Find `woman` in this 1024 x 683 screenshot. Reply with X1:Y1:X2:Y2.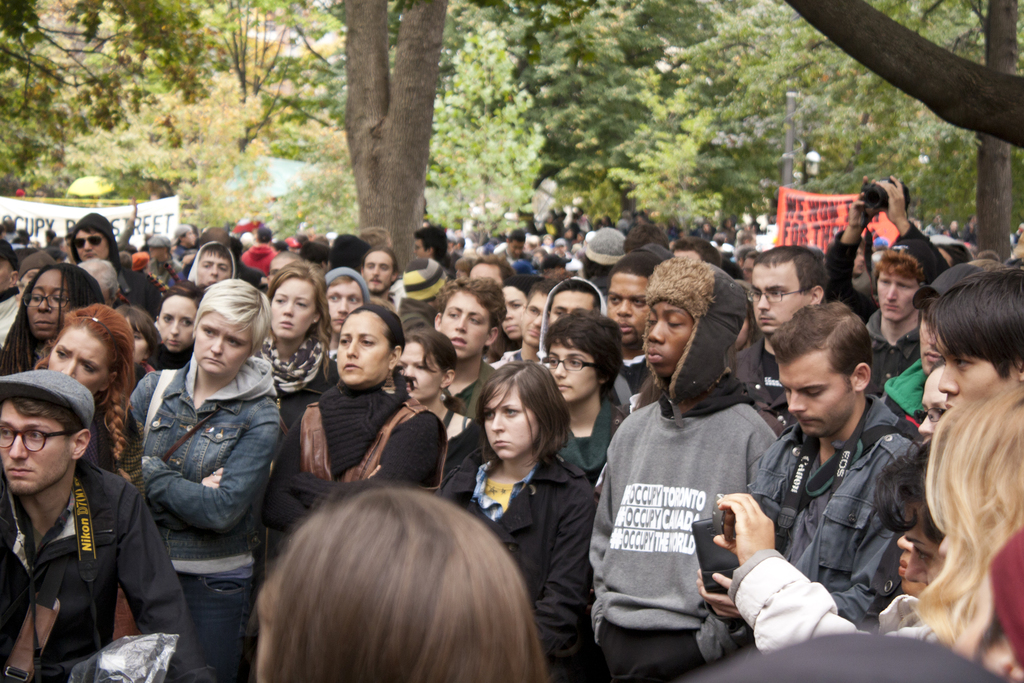
392:329:476:443.
